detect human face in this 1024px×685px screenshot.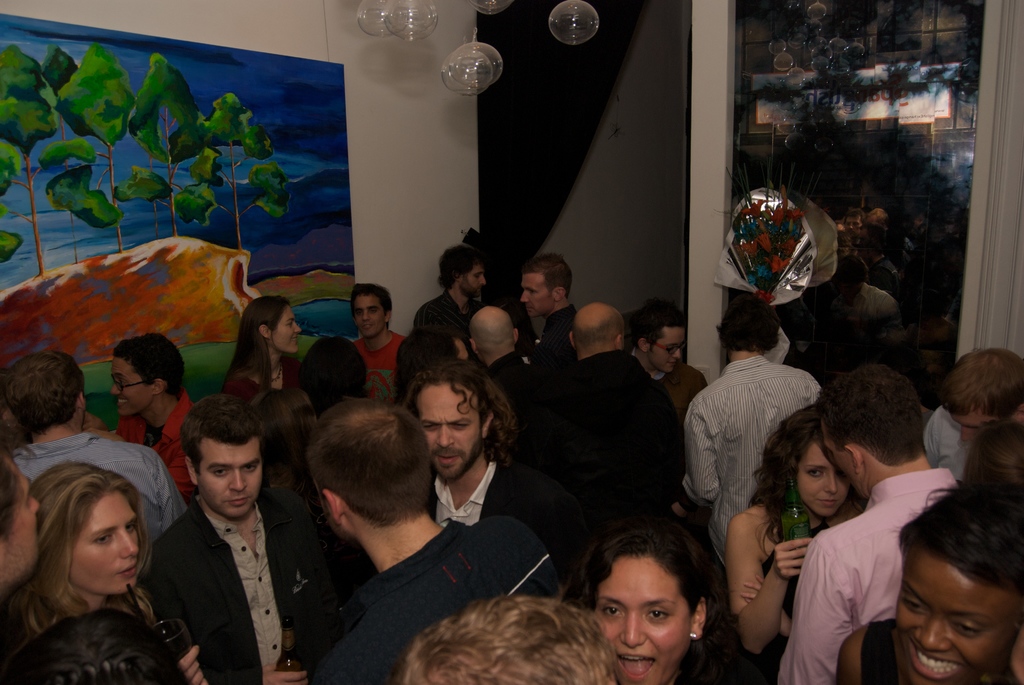
Detection: region(520, 269, 550, 315).
